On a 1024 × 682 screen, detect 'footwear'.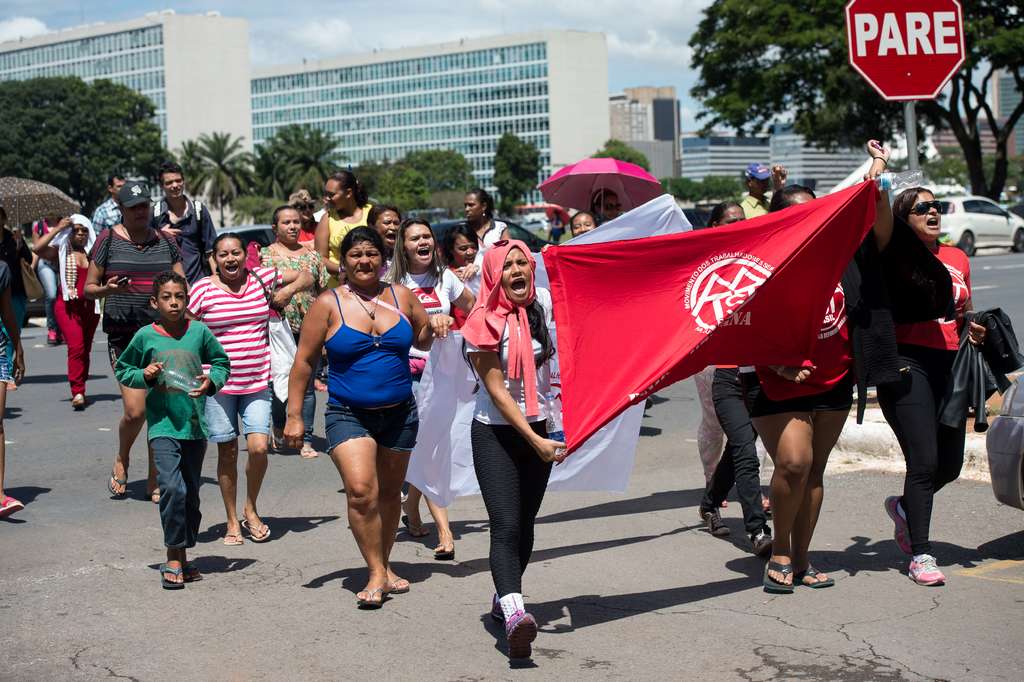
(x1=765, y1=560, x2=792, y2=592).
